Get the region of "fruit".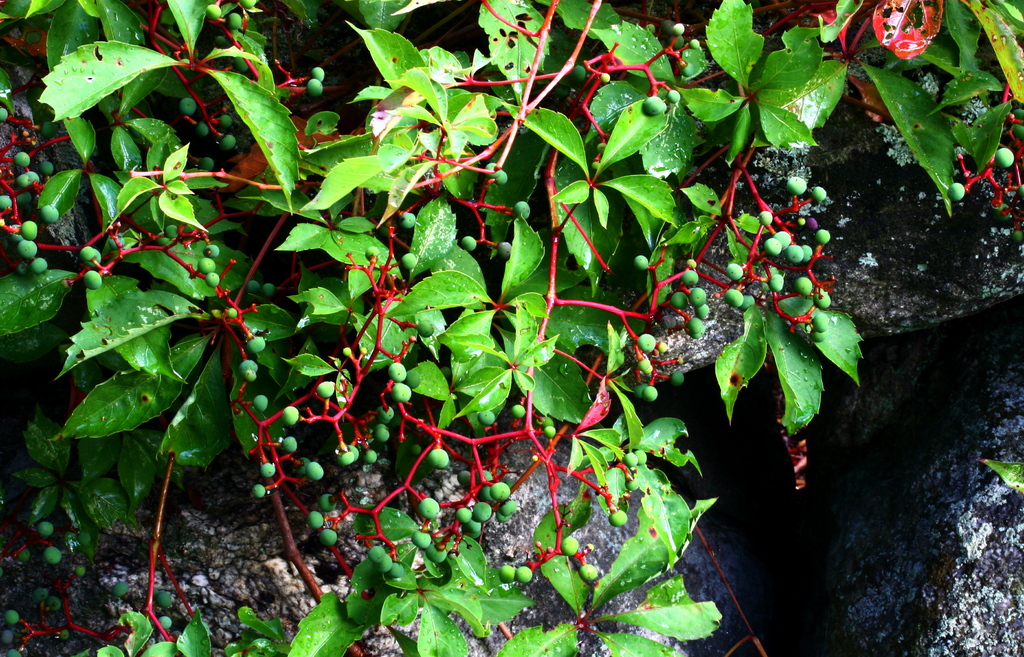
crop(634, 256, 650, 270).
